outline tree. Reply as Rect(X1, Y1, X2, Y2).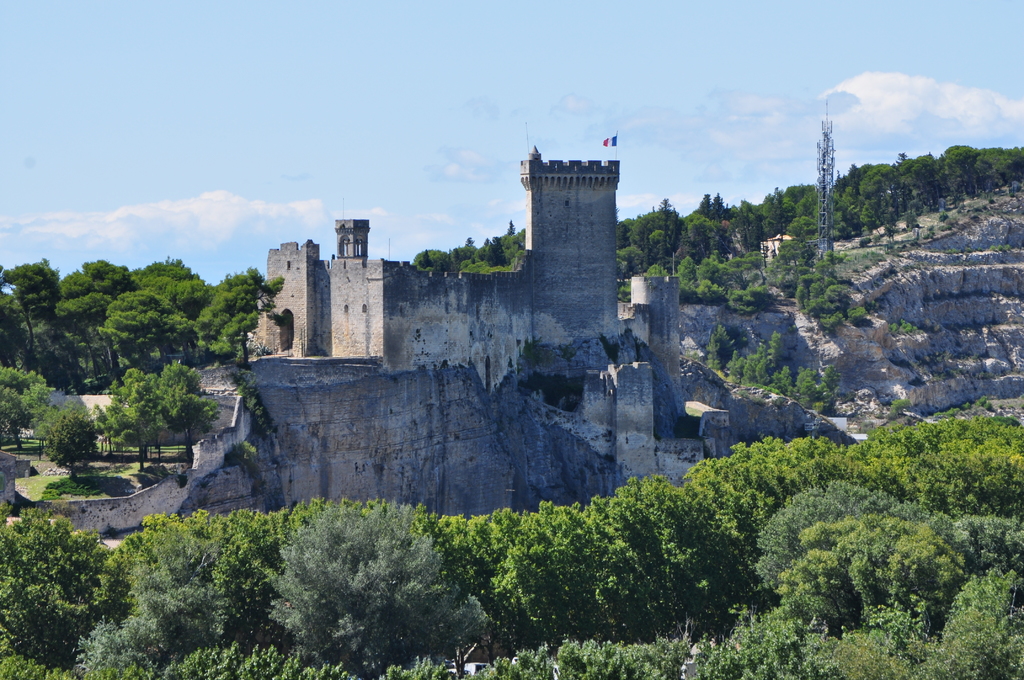
Rect(909, 198, 924, 217).
